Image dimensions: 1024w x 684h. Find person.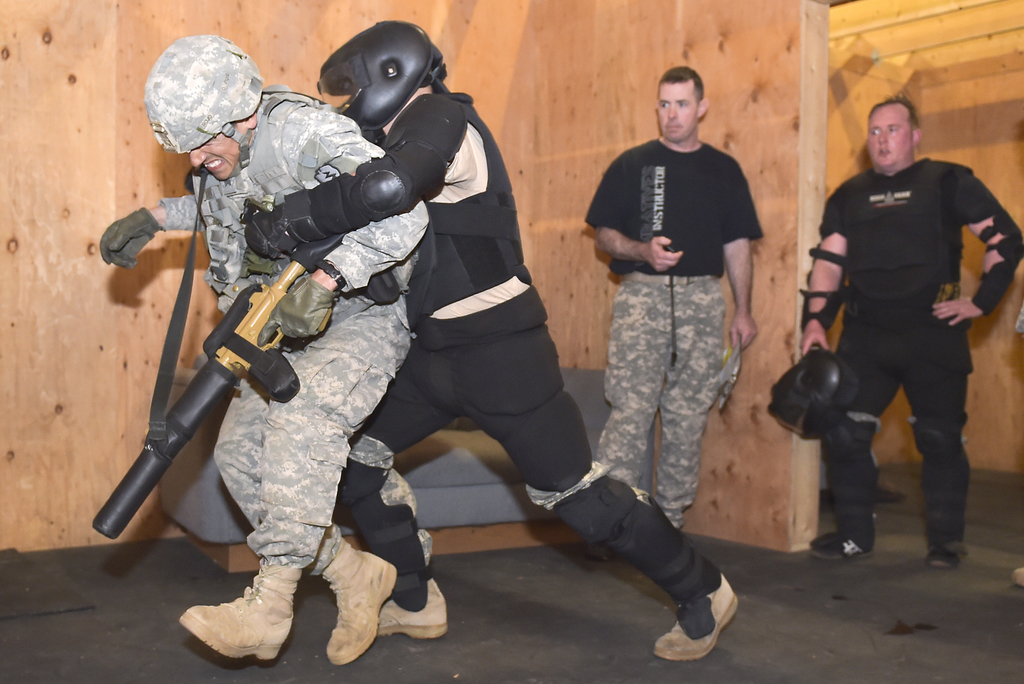
bbox(792, 91, 1023, 570).
